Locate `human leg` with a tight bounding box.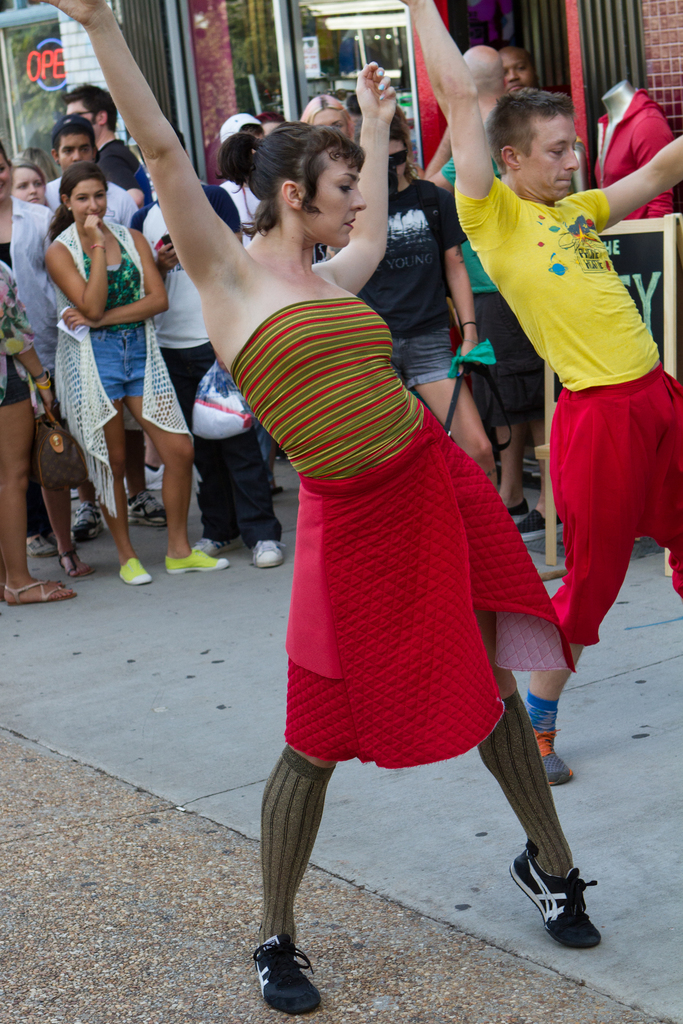
rect(38, 431, 94, 577).
